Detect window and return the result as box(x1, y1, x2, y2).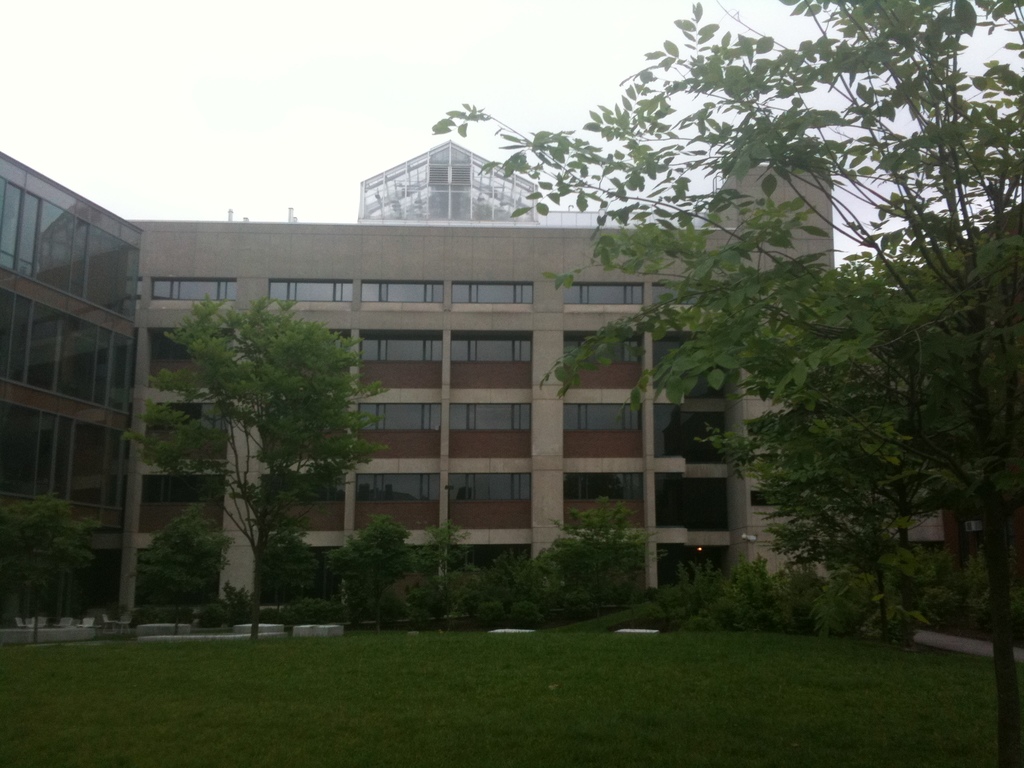
box(151, 406, 223, 426).
